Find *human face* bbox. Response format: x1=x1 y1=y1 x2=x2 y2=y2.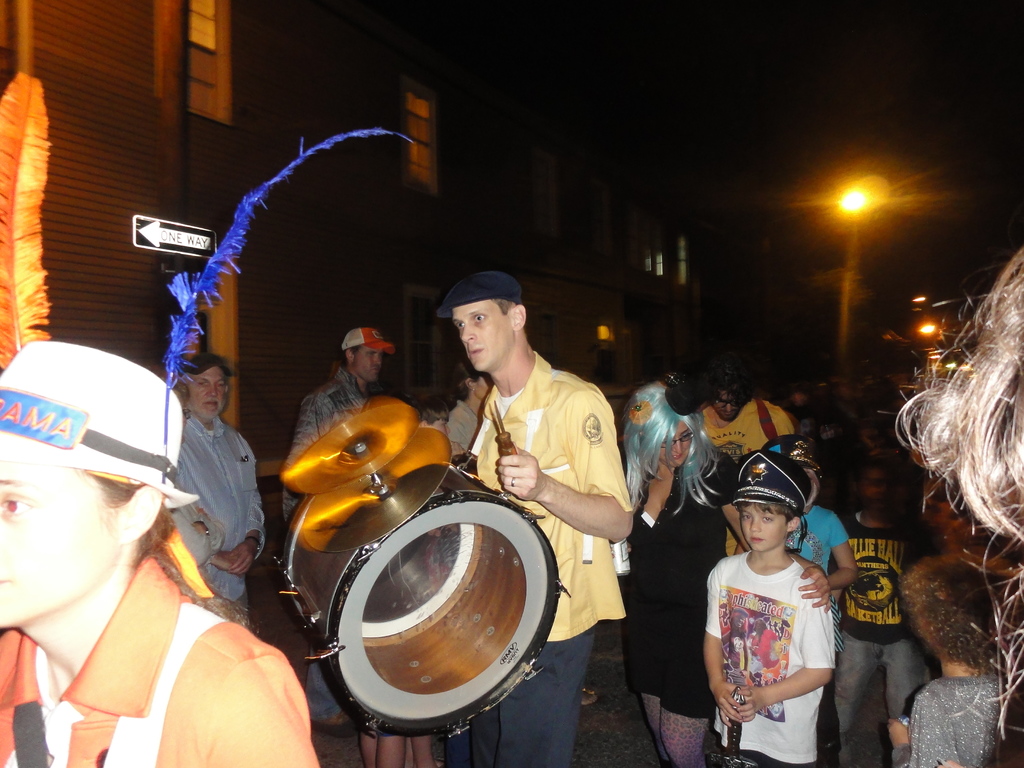
x1=354 y1=345 x2=384 y2=383.
